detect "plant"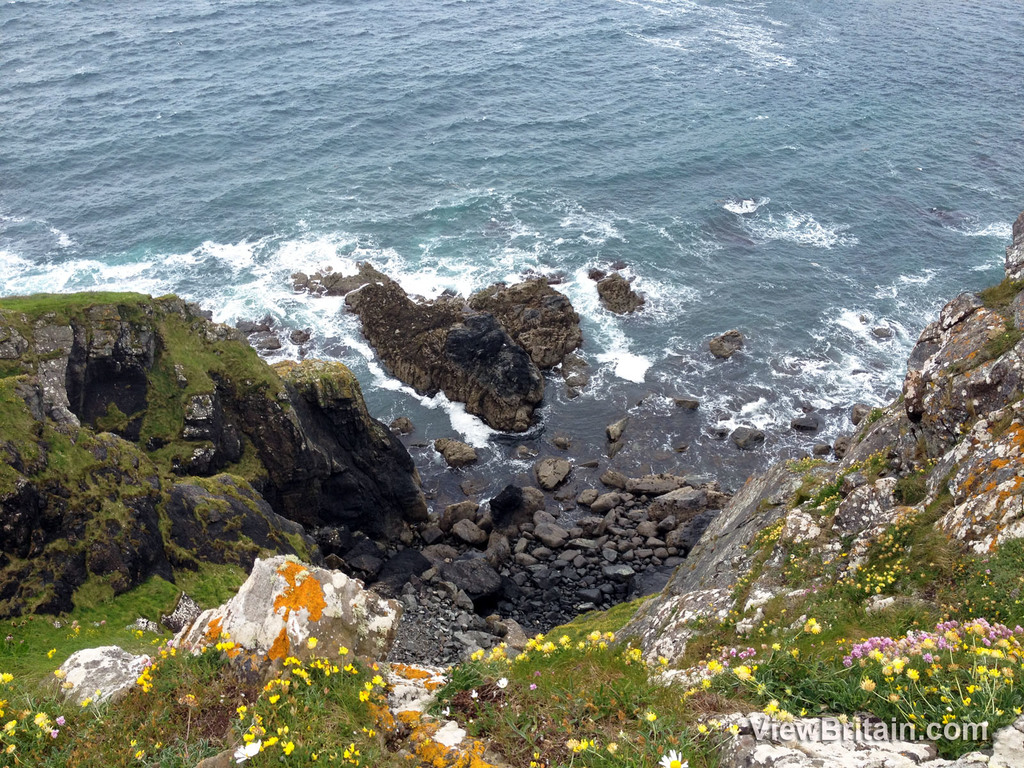
[817,491,938,614]
